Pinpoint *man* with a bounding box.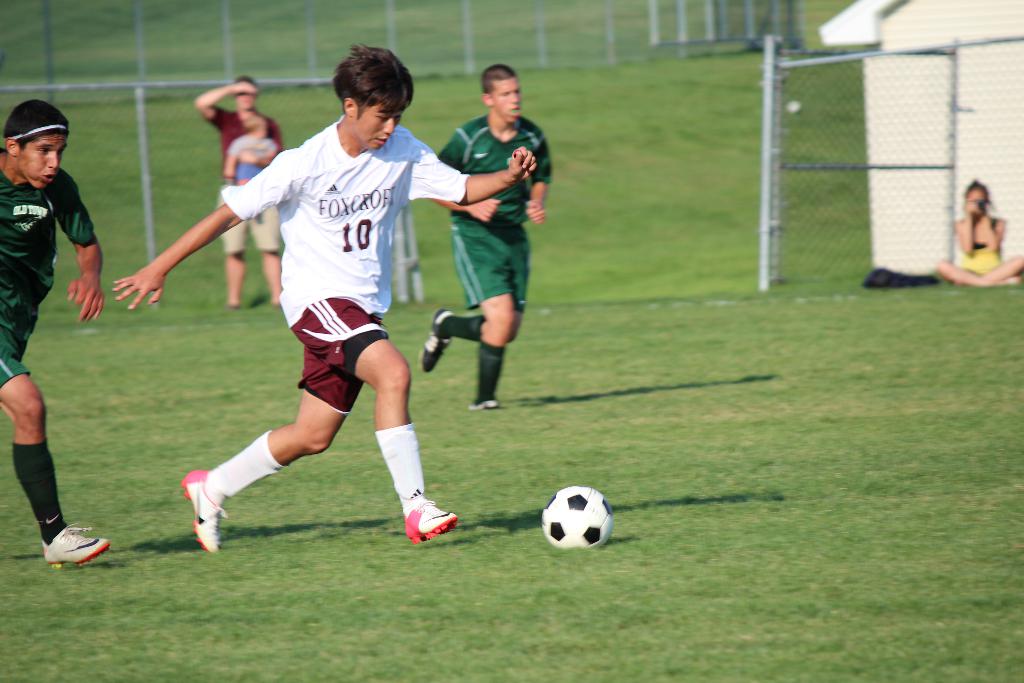
rect(0, 97, 113, 568).
